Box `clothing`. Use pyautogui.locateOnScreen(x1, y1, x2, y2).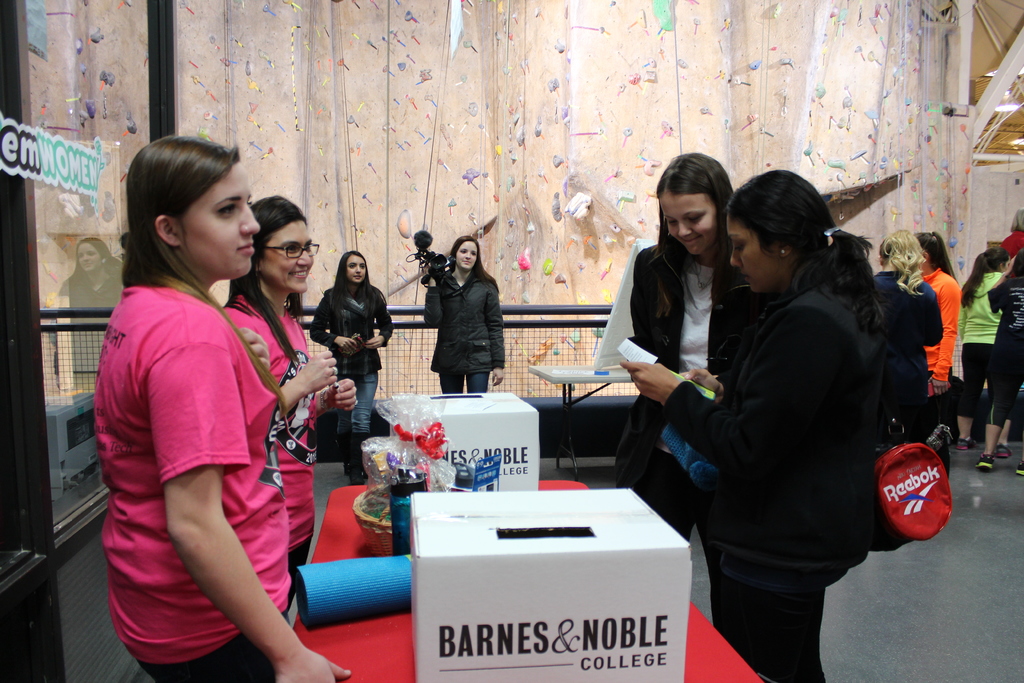
pyautogui.locateOnScreen(997, 228, 1023, 263).
